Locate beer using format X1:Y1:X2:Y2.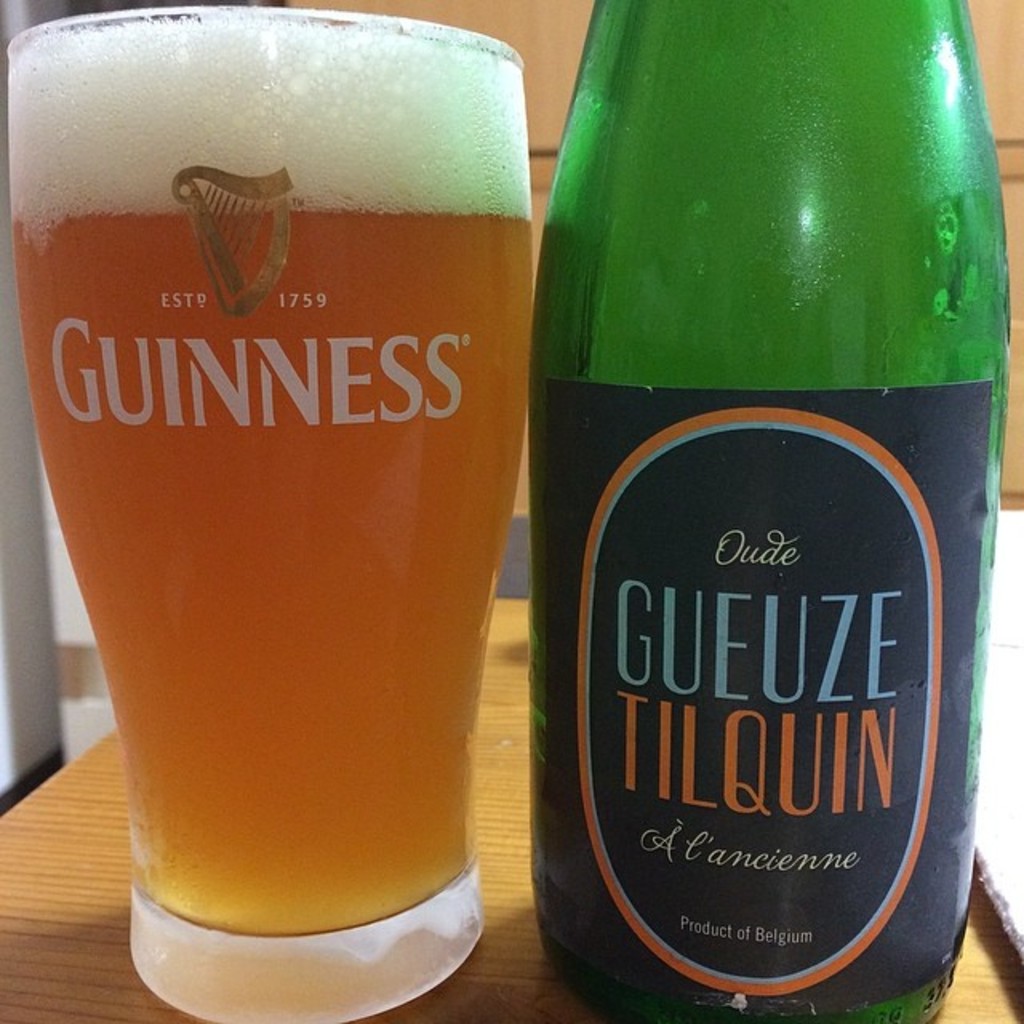
533:0:1011:1022.
